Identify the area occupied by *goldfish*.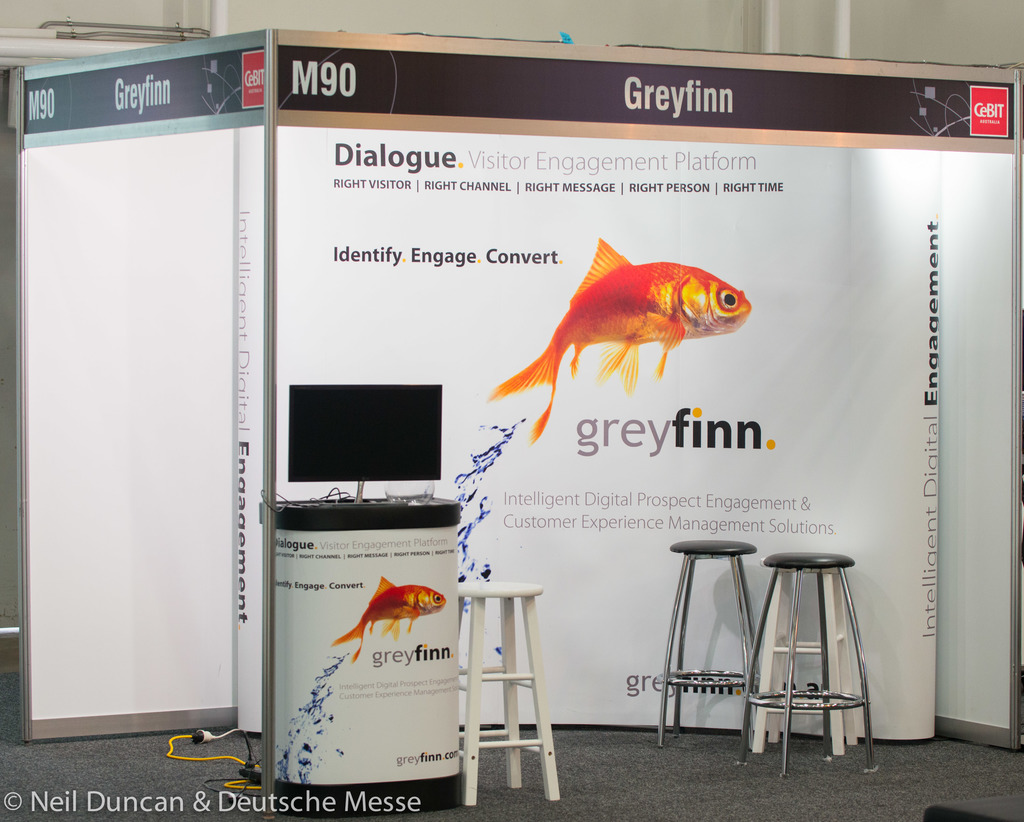
Area: [left=488, top=240, right=749, bottom=418].
